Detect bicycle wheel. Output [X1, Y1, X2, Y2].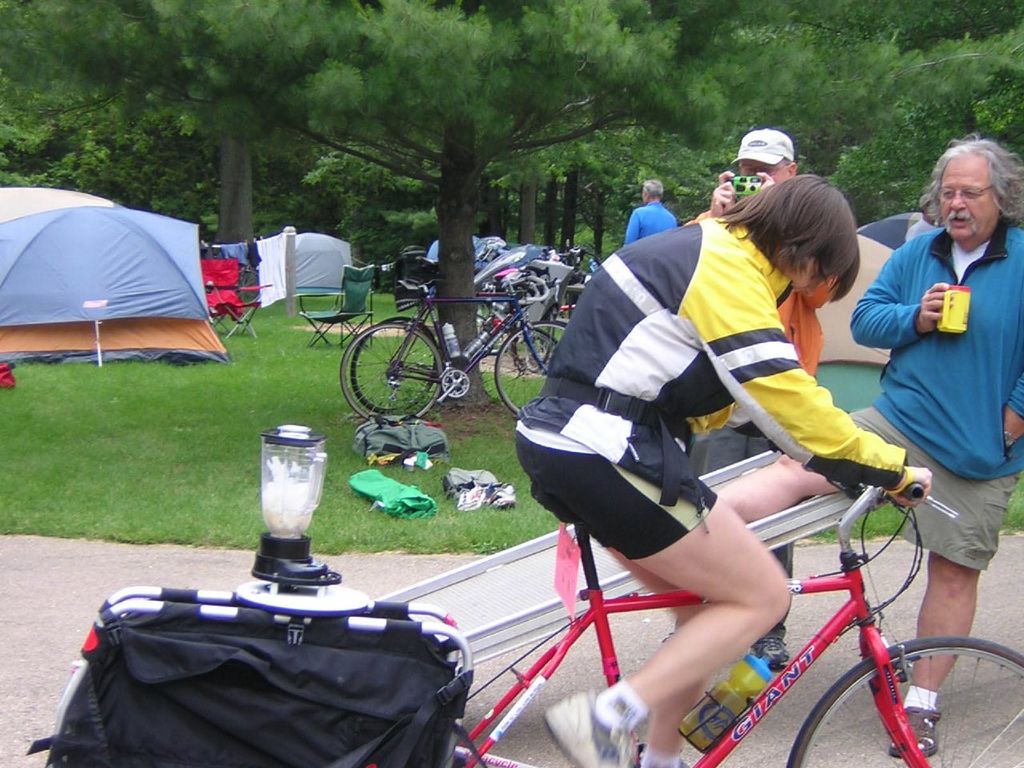
[350, 316, 442, 416].
